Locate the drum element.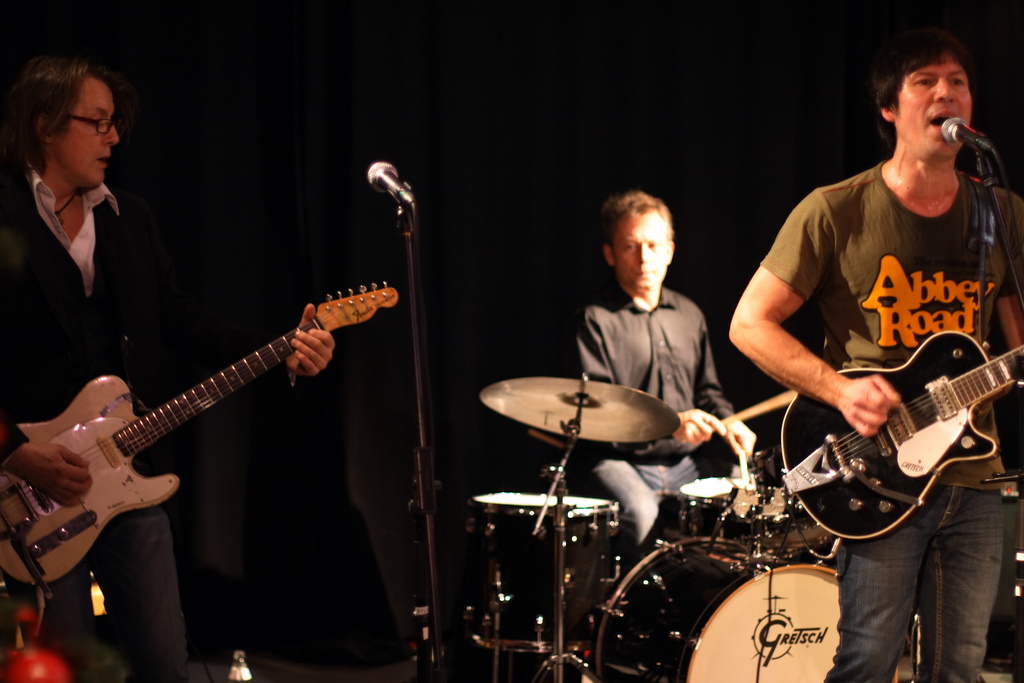
Element bbox: left=588, top=539, right=897, bottom=682.
